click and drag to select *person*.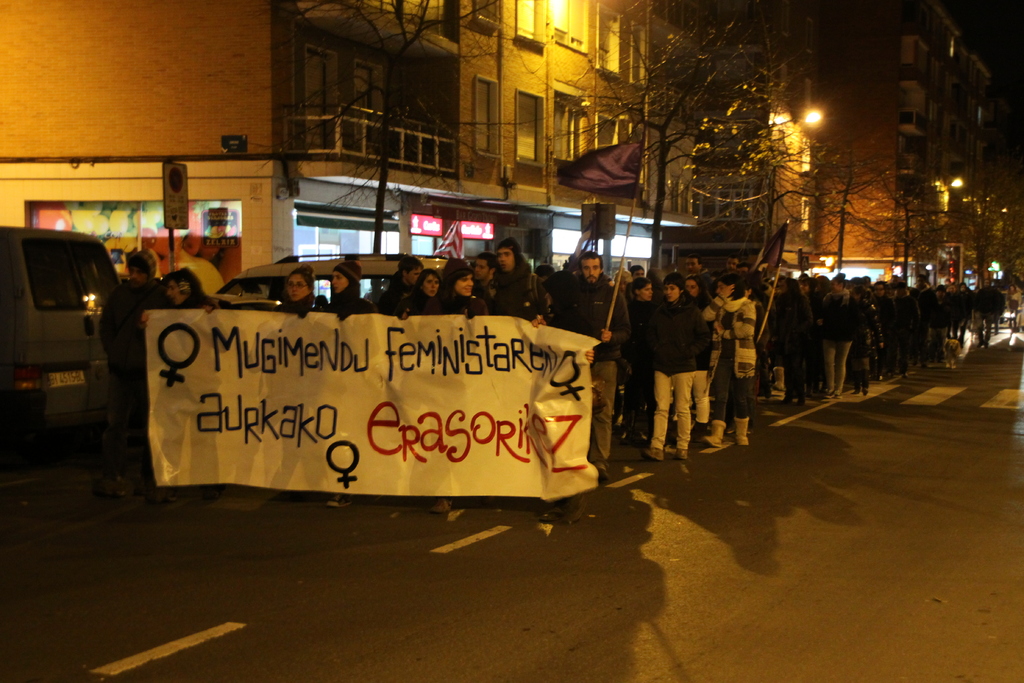
Selection: [920, 283, 942, 349].
